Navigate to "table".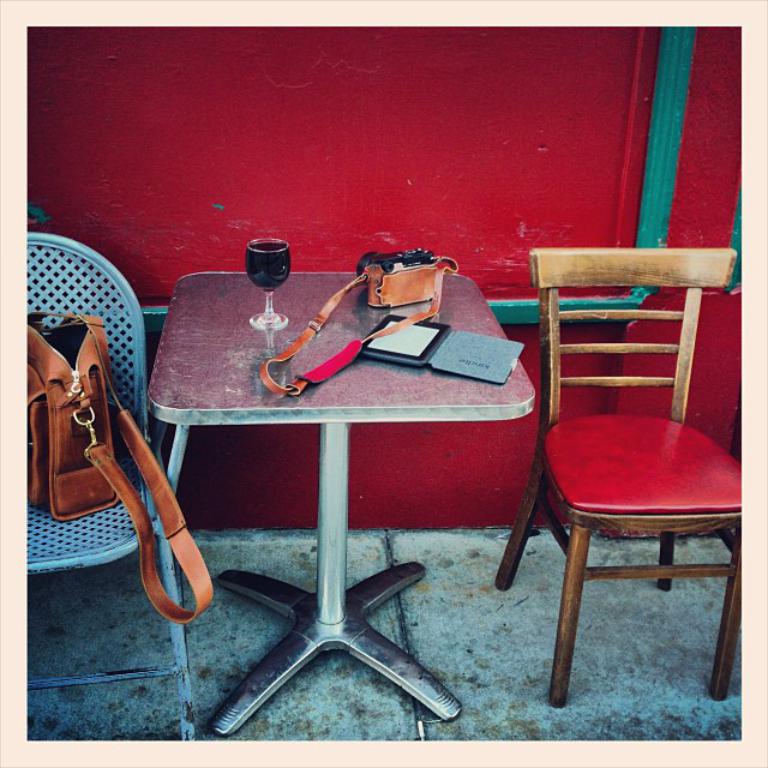
Navigation target: detection(98, 281, 562, 700).
